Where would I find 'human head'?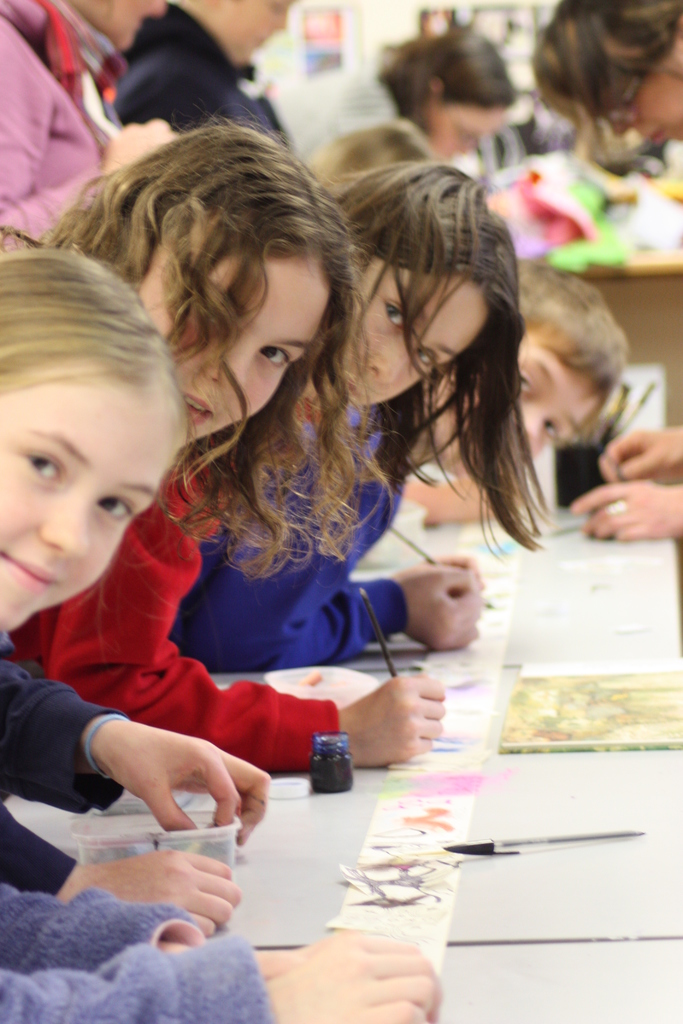
At 80/125/344/440.
